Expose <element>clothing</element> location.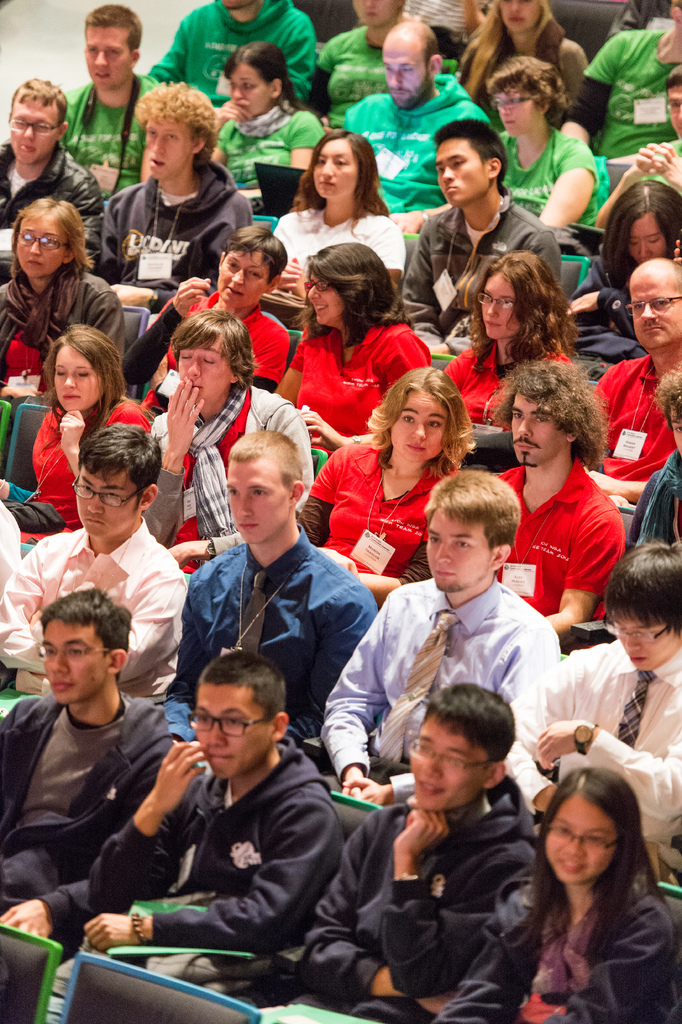
Exposed at (left=487, top=122, right=619, bottom=232).
